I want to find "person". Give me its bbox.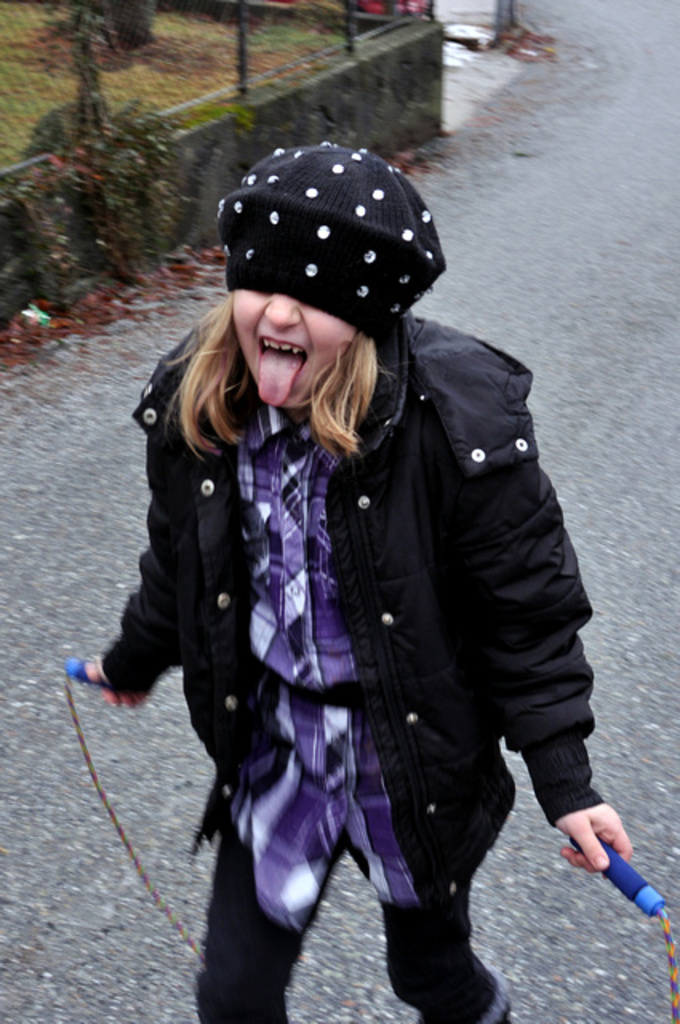
{"x1": 75, "y1": 136, "x2": 640, "y2": 1022}.
